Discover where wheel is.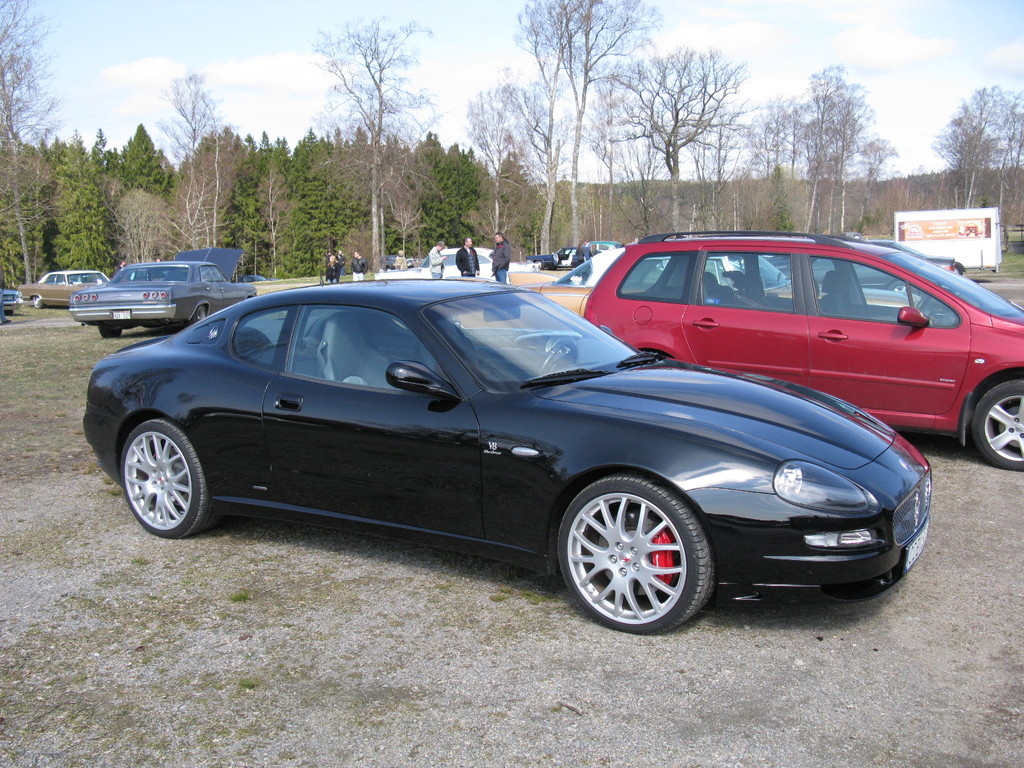
Discovered at BBox(916, 291, 932, 312).
